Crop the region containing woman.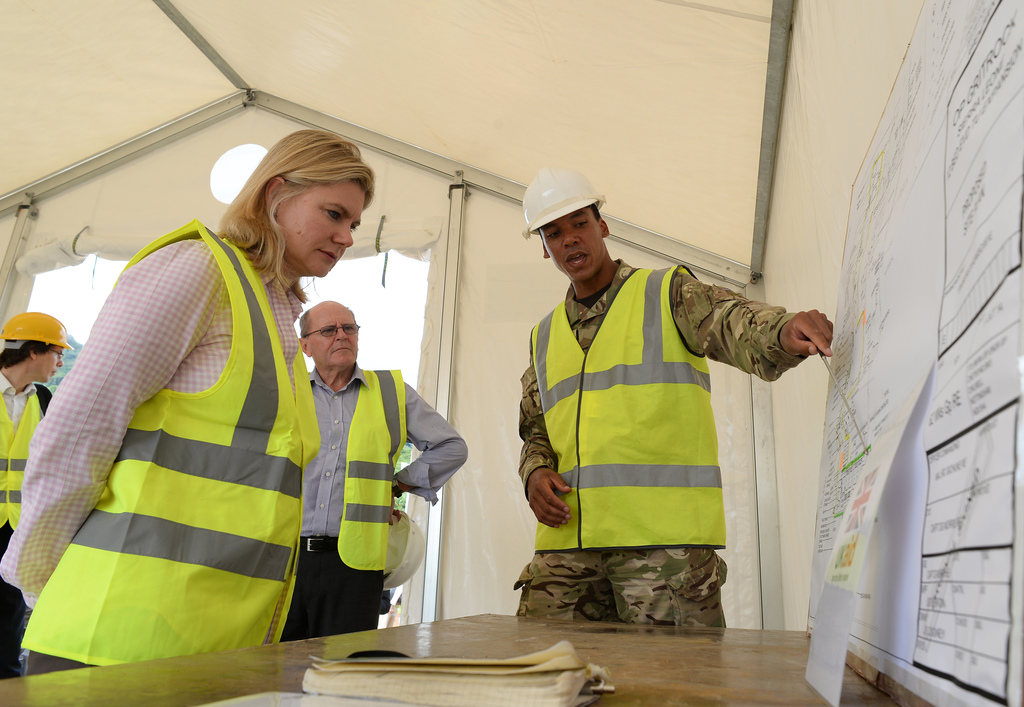
Crop region: [0,116,383,684].
